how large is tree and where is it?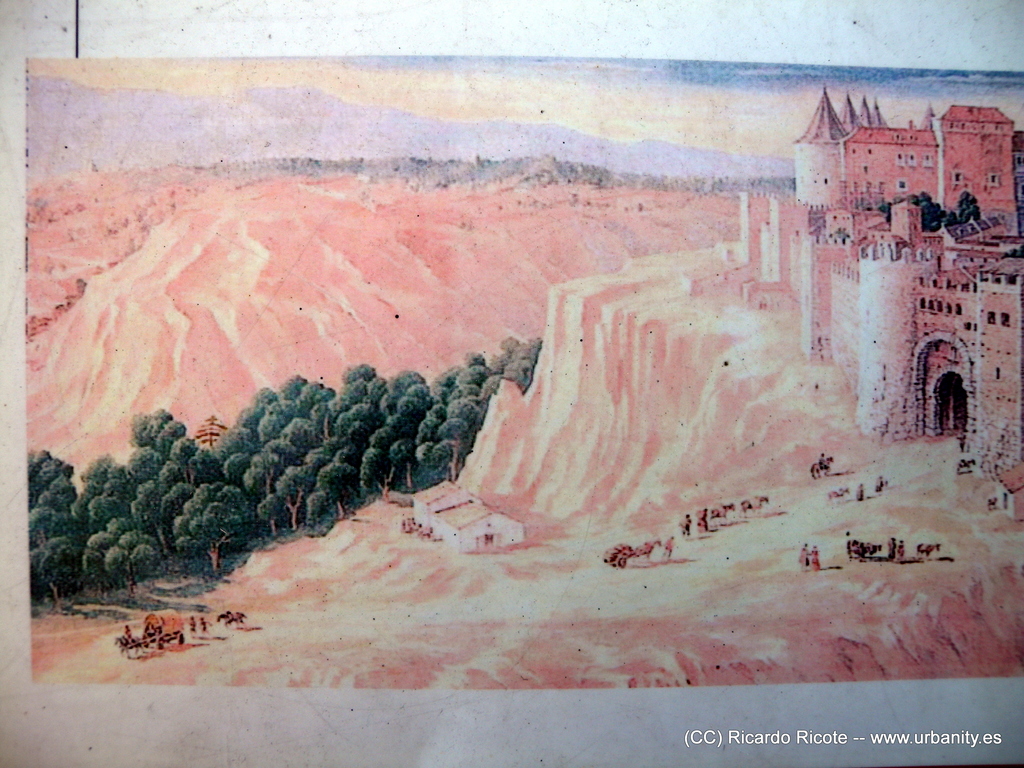
Bounding box: 463/361/500/460.
